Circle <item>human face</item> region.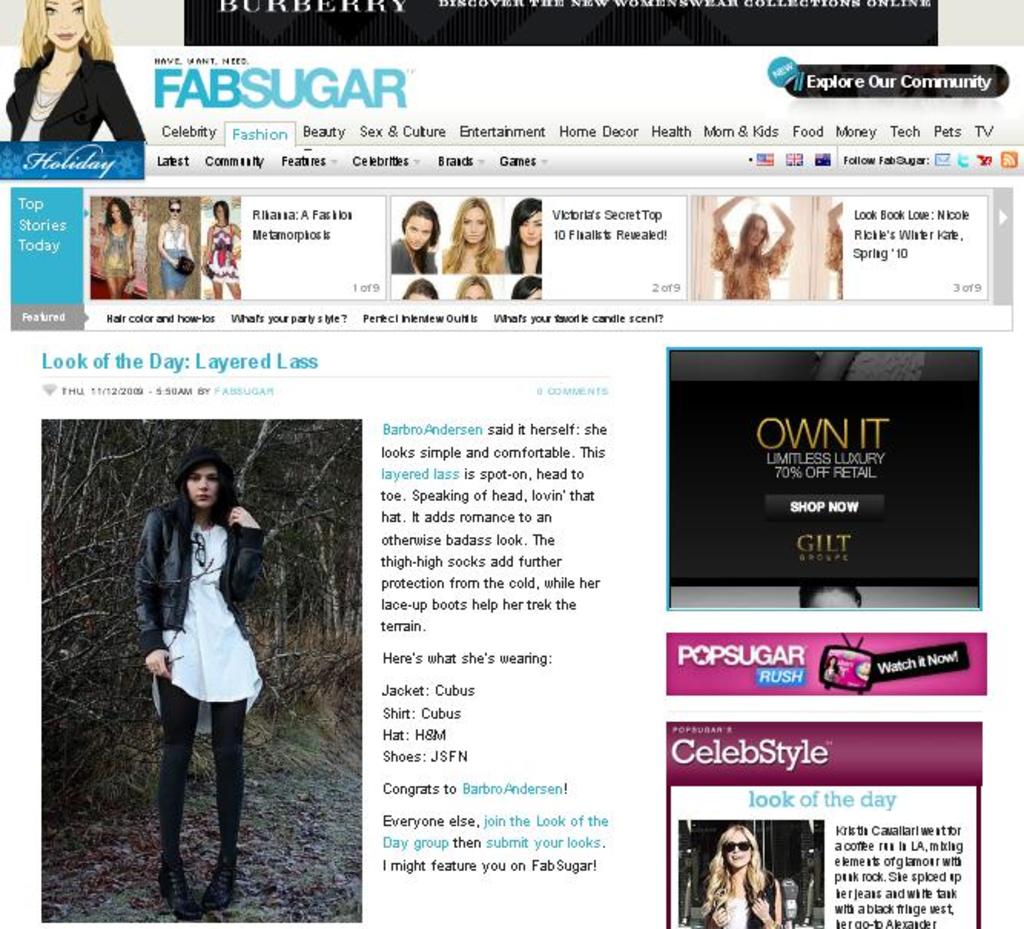
Region: l=111, t=203, r=118, b=217.
